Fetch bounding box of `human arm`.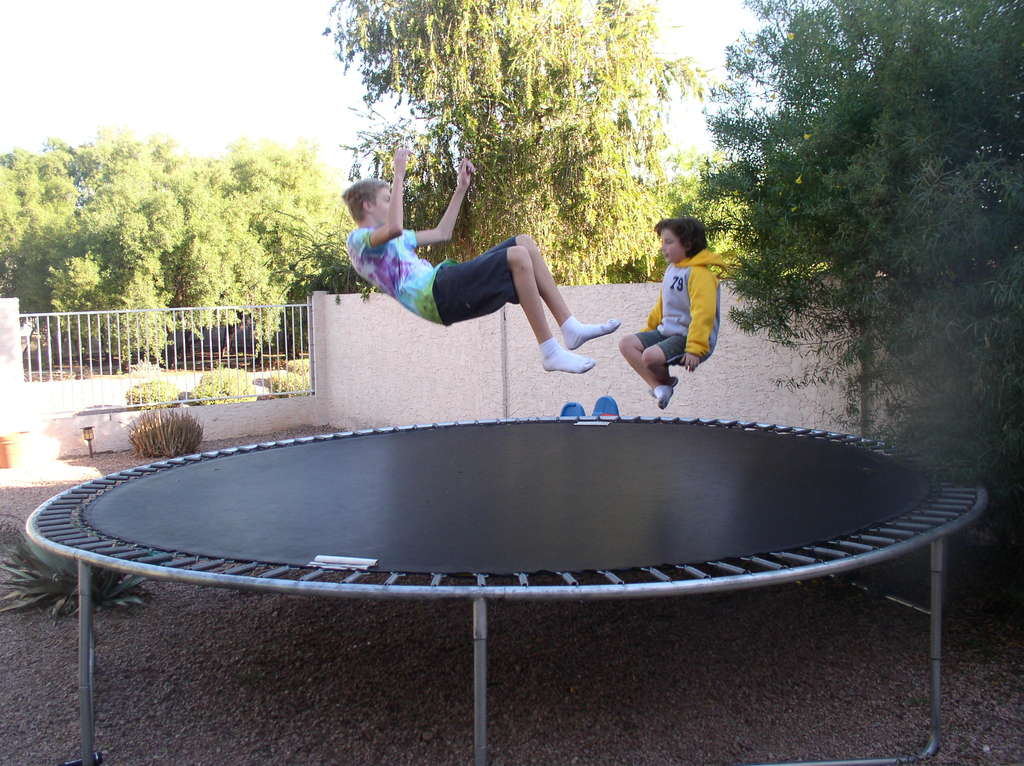
Bbox: locate(640, 297, 664, 333).
